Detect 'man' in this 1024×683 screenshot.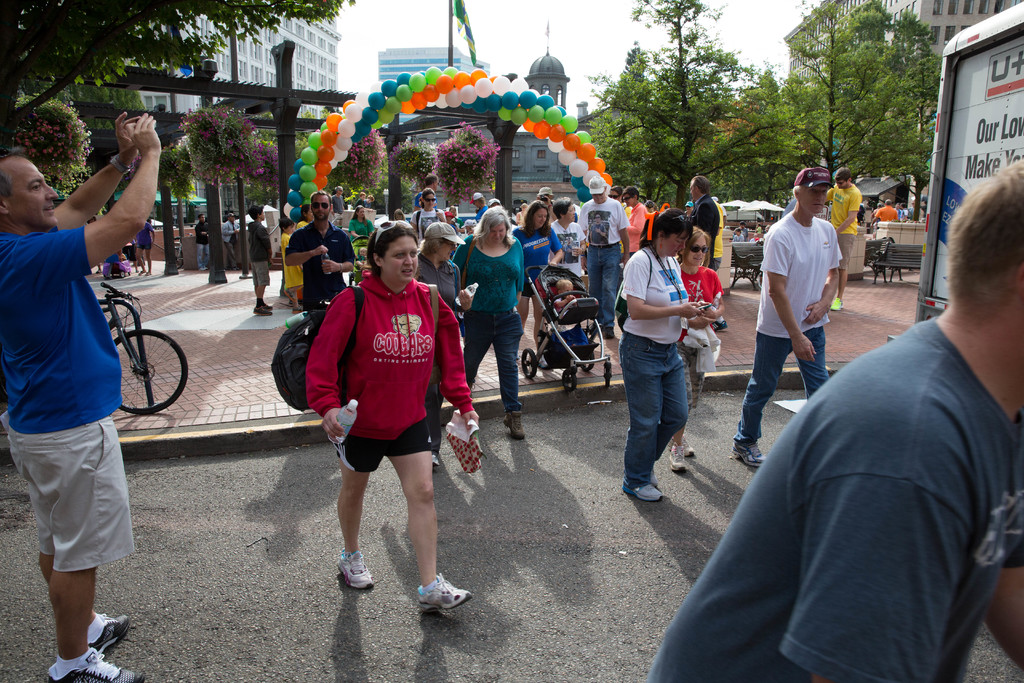
Detection: [689, 174, 717, 263].
